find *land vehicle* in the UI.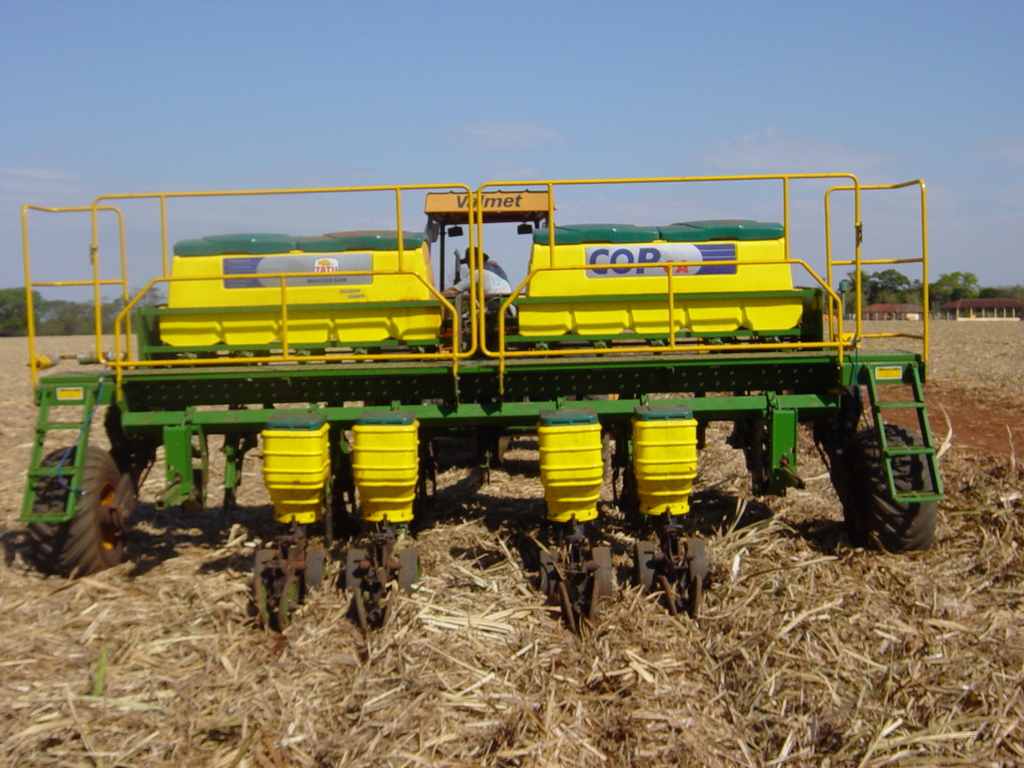
UI element at select_region(0, 193, 975, 578).
